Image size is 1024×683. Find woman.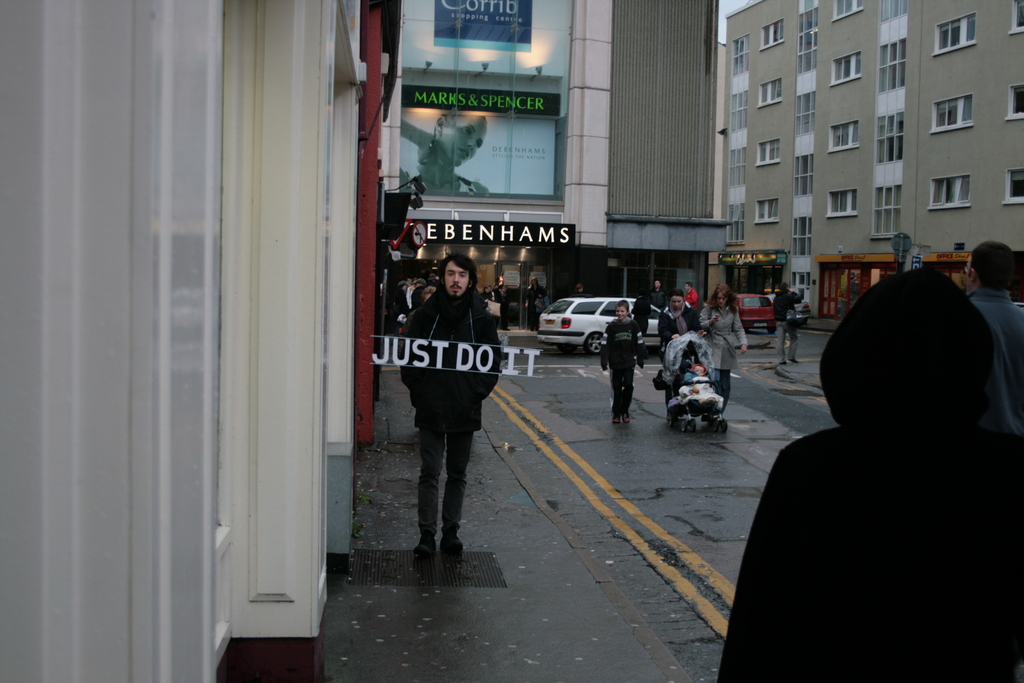
BBox(394, 281, 409, 329).
